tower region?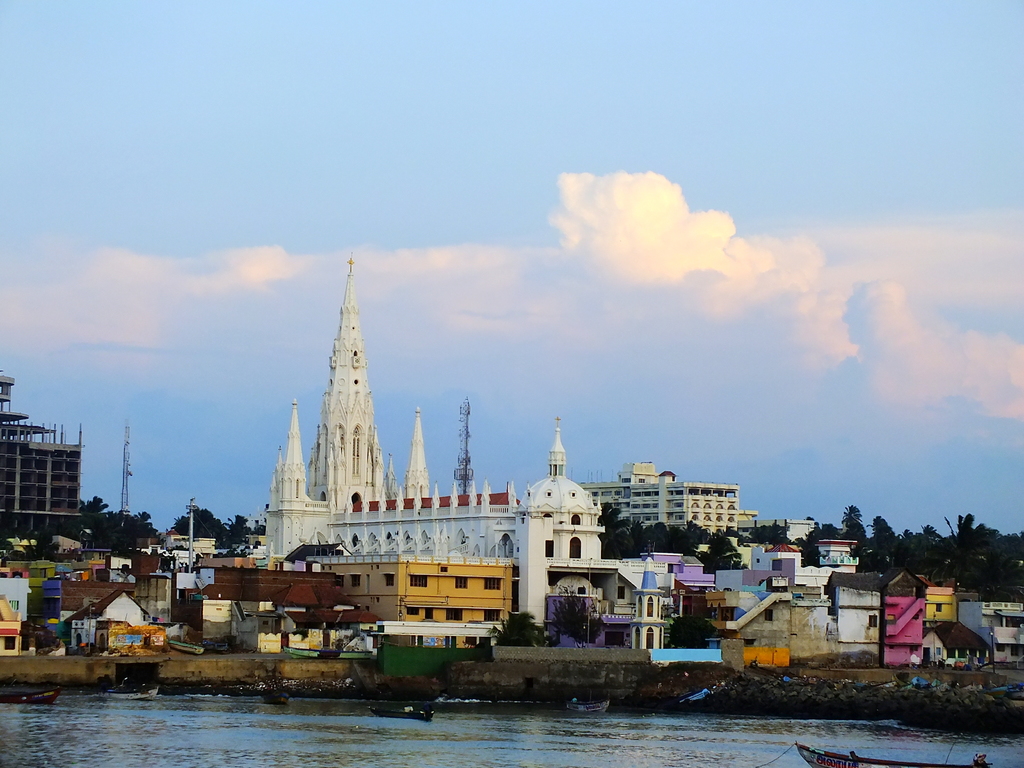
BBox(266, 258, 599, 621)
